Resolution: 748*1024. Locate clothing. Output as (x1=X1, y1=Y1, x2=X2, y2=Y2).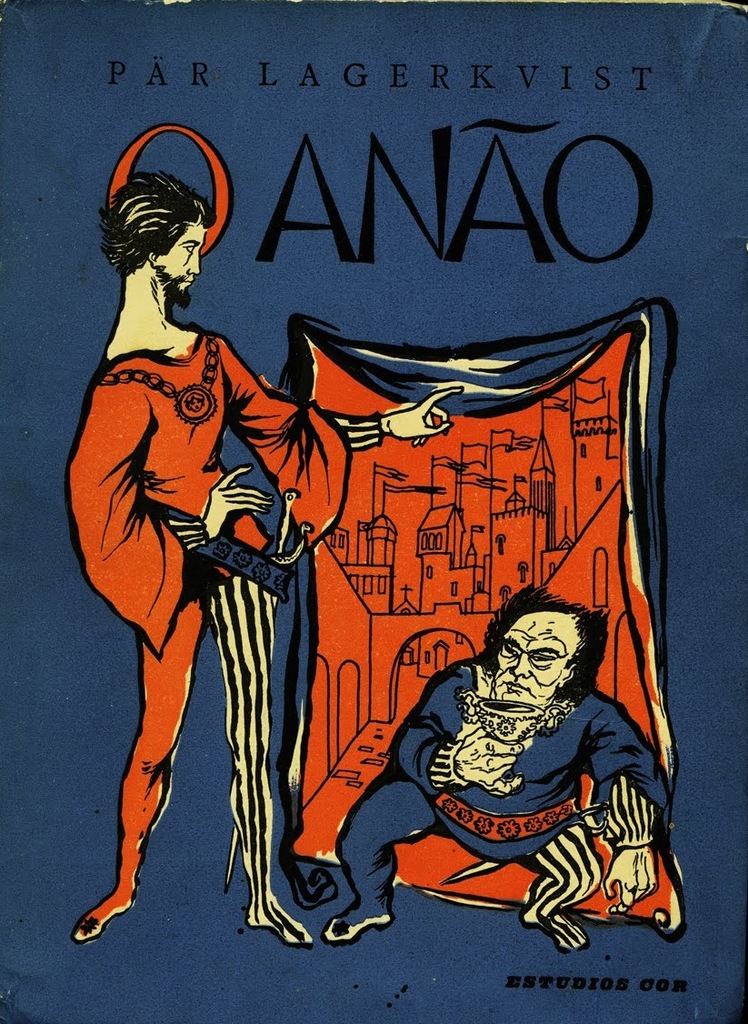
(x1=335, y1=660, x2=685, y2=929).
